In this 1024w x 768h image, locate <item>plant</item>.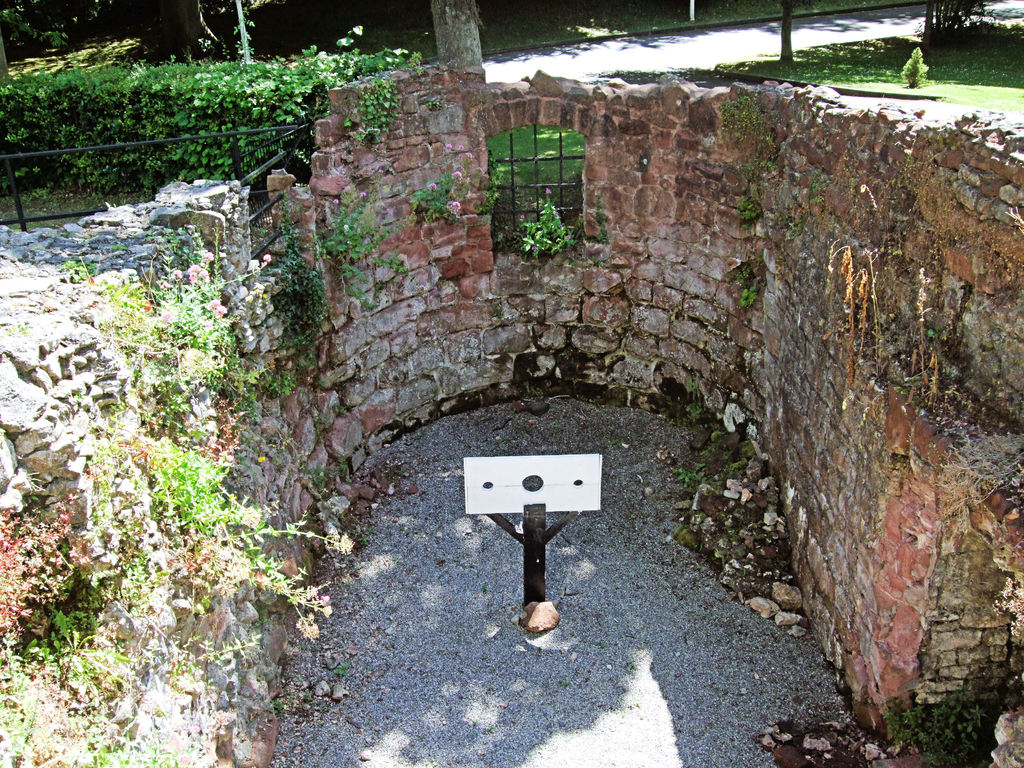
Bounding box: (671,463,712,490).
